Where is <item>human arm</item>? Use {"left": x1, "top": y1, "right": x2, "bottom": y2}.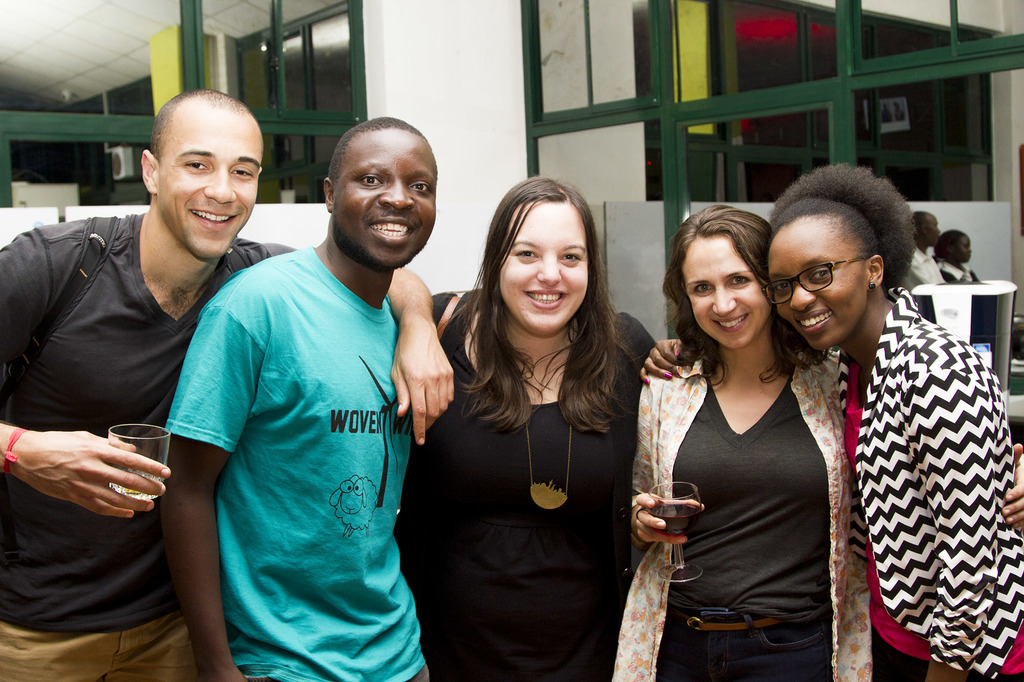
{"left": 636, "top": 338, "right": 688, "bottom": 386}.
